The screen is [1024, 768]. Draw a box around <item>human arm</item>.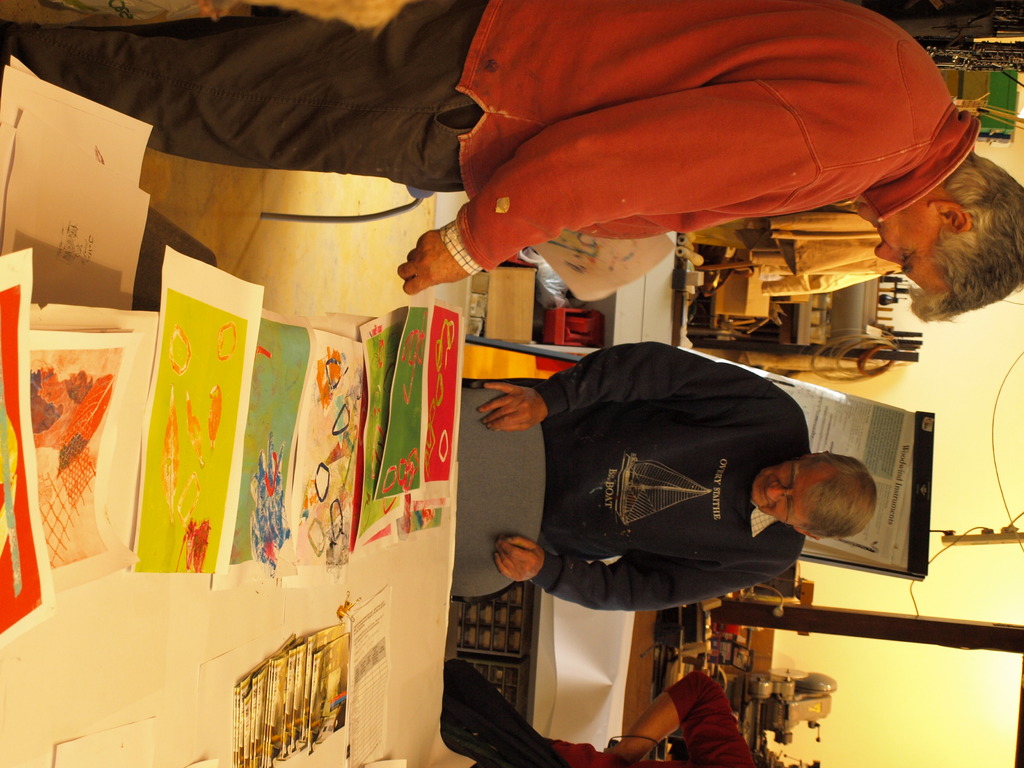
crop(491, 536, 797, 611).
